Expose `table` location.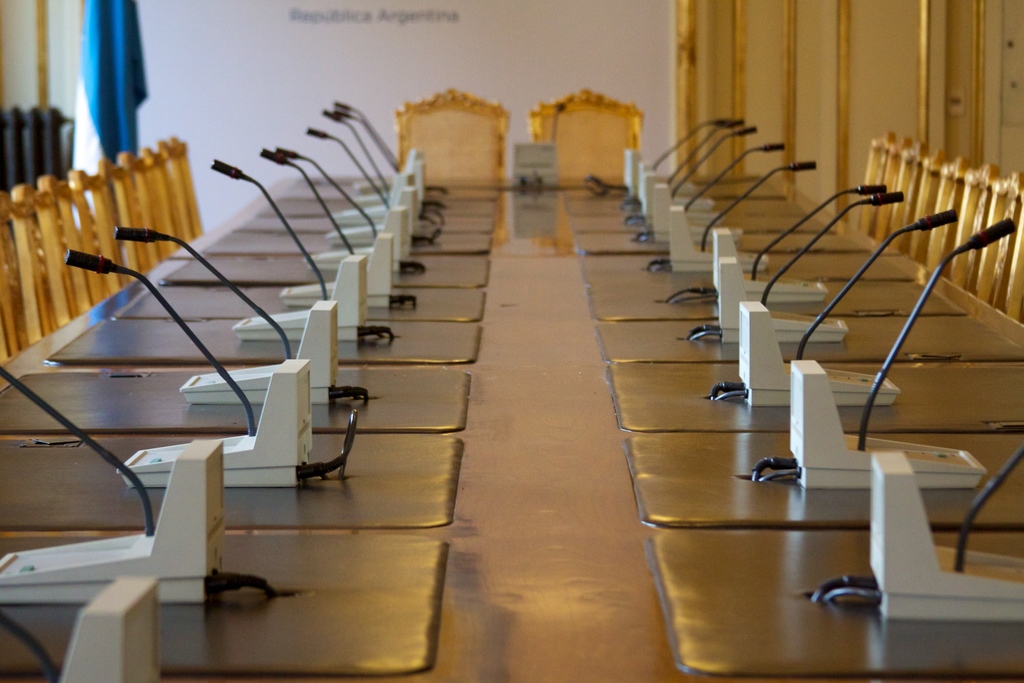
Exposed at locate(0, 169, 1023, 682).
